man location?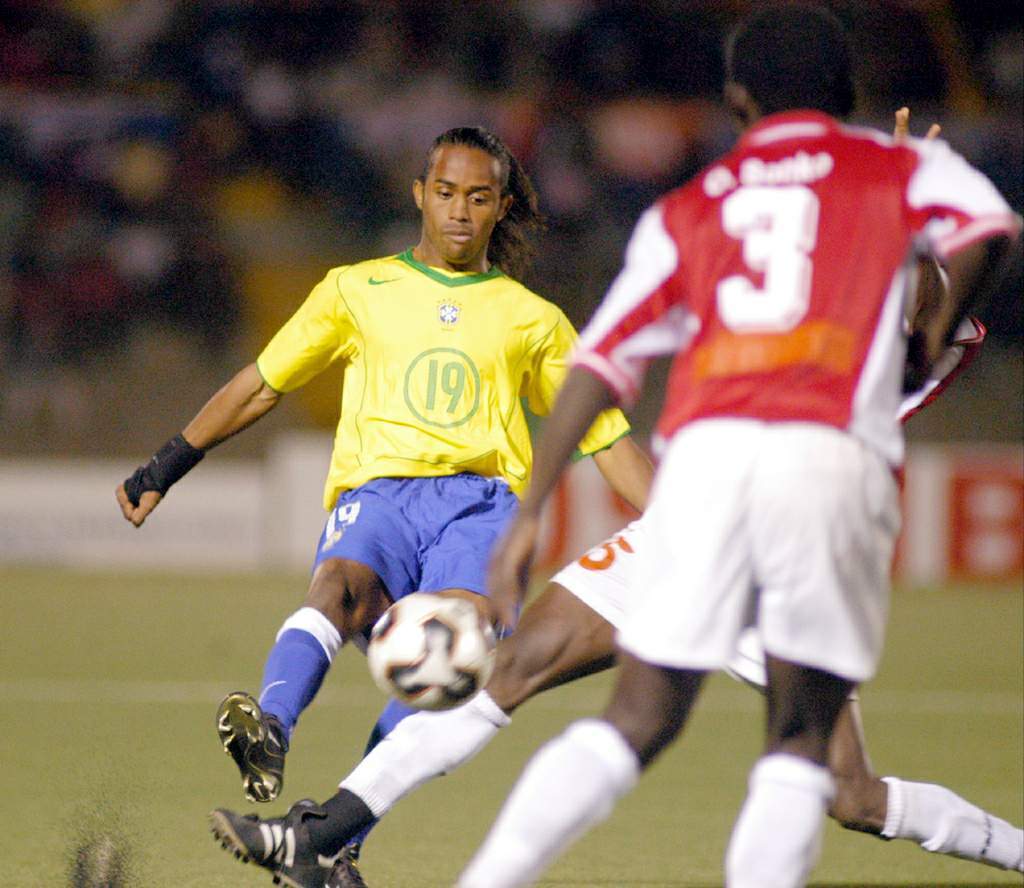
x1=450, y1=12, x2=1023, y2=887
